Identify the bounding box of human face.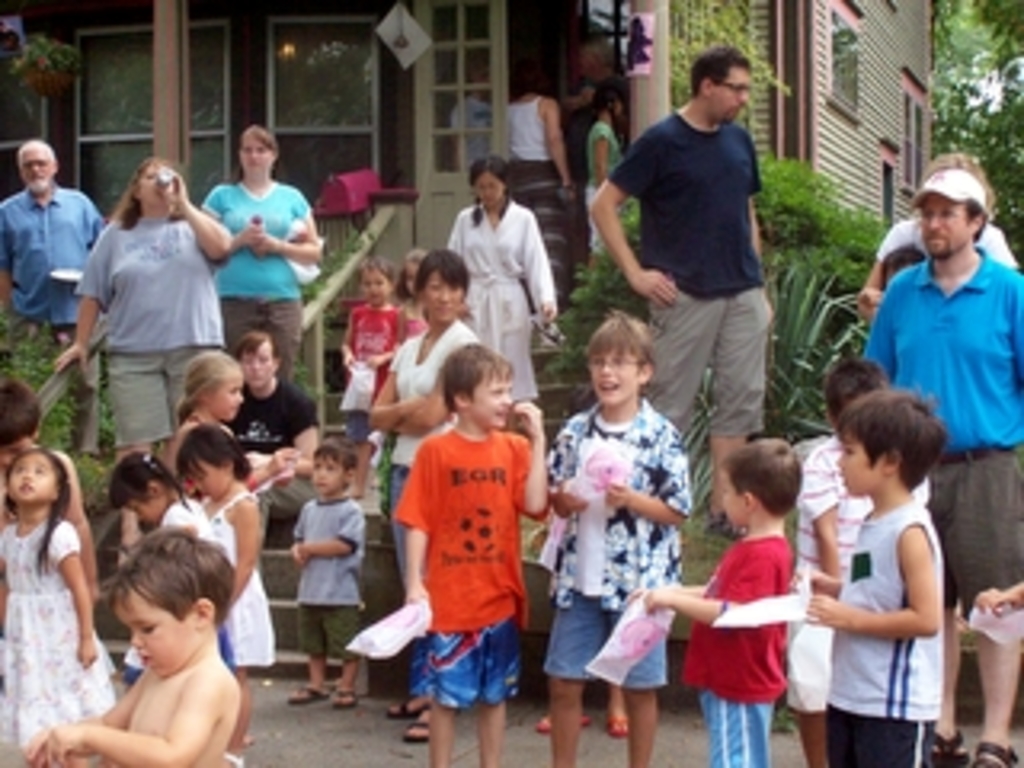
{"left": 717, "top": 474, "right": 736, "bottom": 525}.
